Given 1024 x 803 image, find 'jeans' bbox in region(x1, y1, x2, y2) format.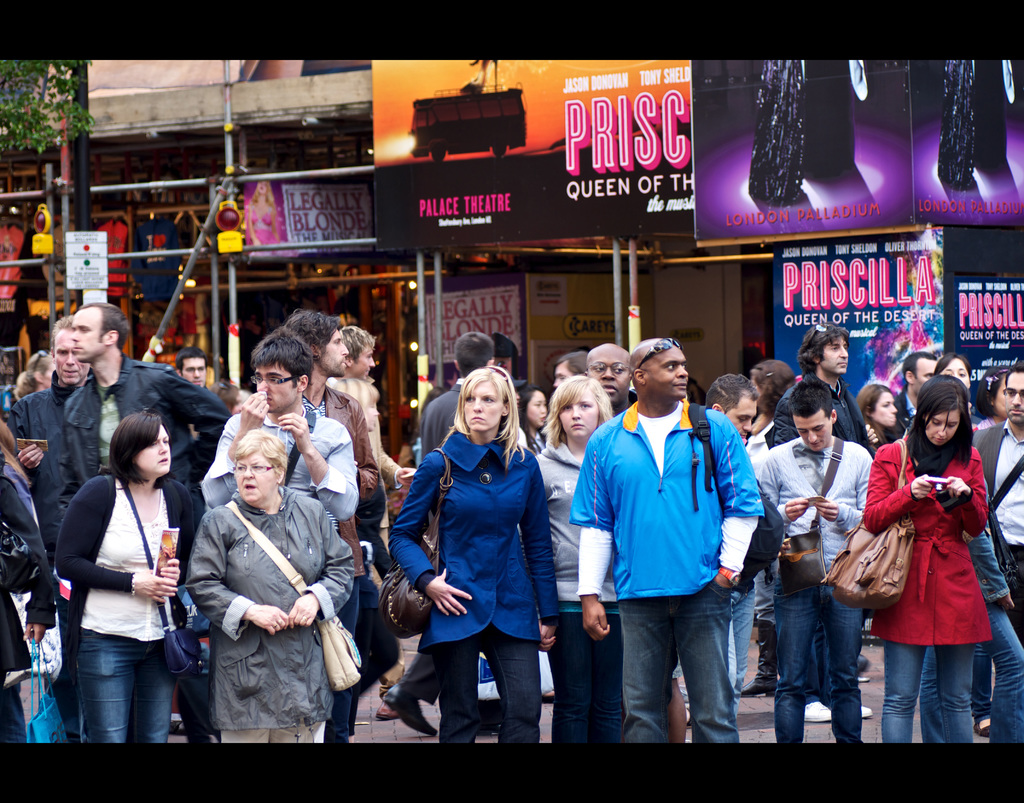
region(967, 605, 1023, 719).
